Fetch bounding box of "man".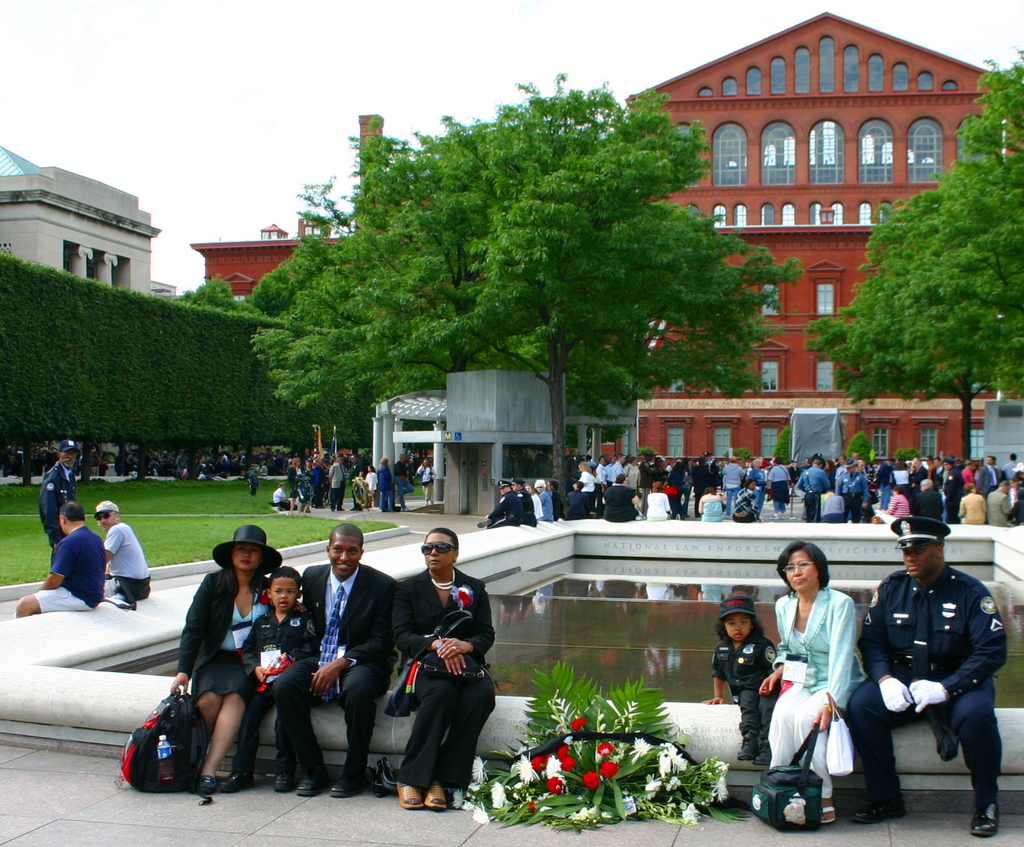
Bbox: Rect(38, 441, 74, 553).
